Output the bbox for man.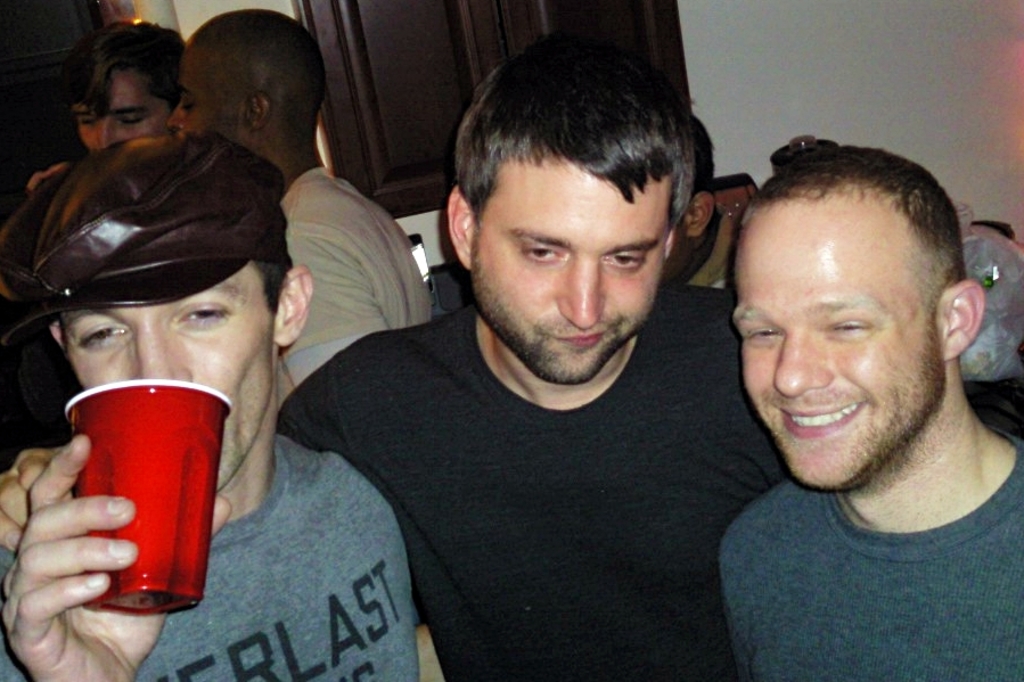
rect(666, 125, 1023, 672).
